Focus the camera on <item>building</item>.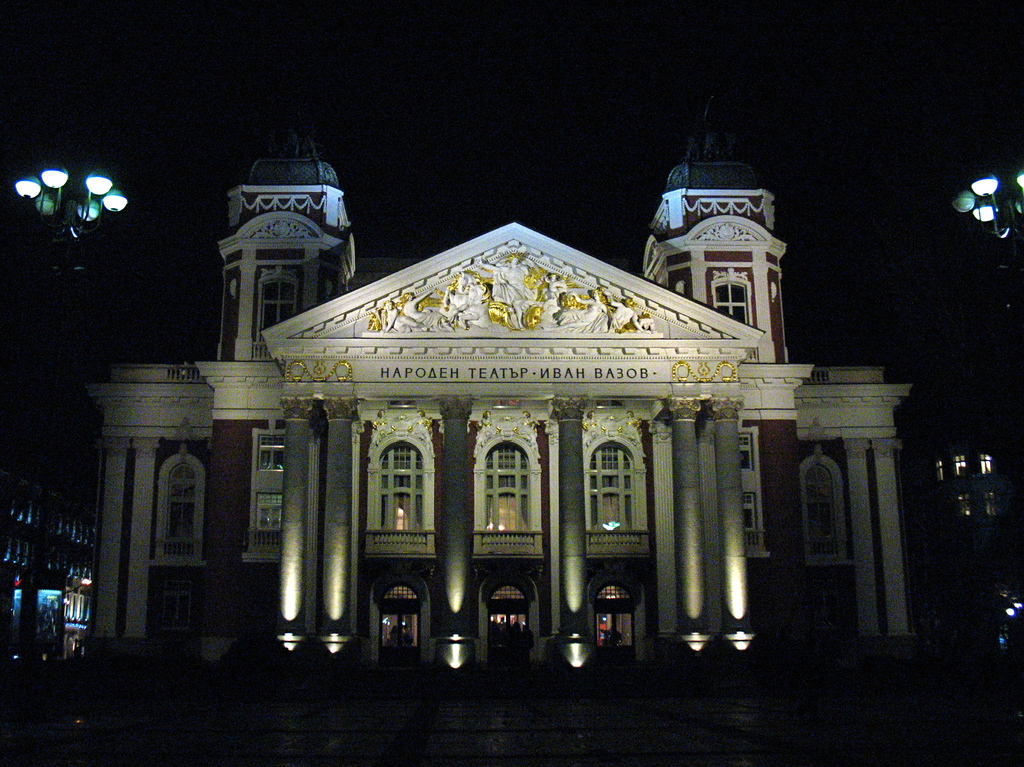
Focus region: 82, 93, 923, 667.
